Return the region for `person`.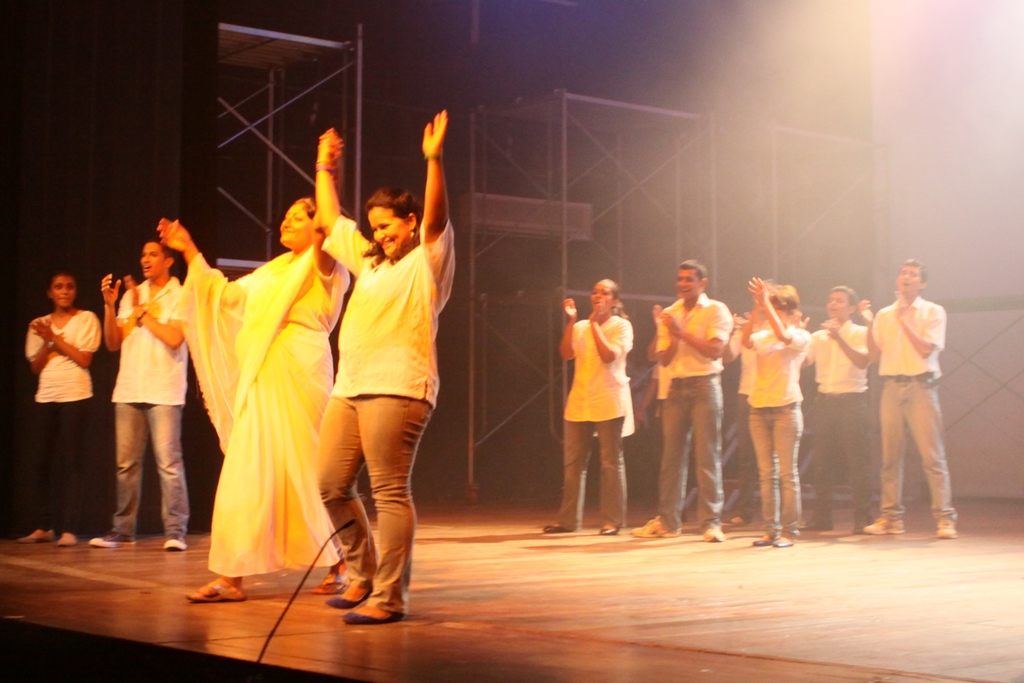
left=100, top=235, right=195, bottom=551.
